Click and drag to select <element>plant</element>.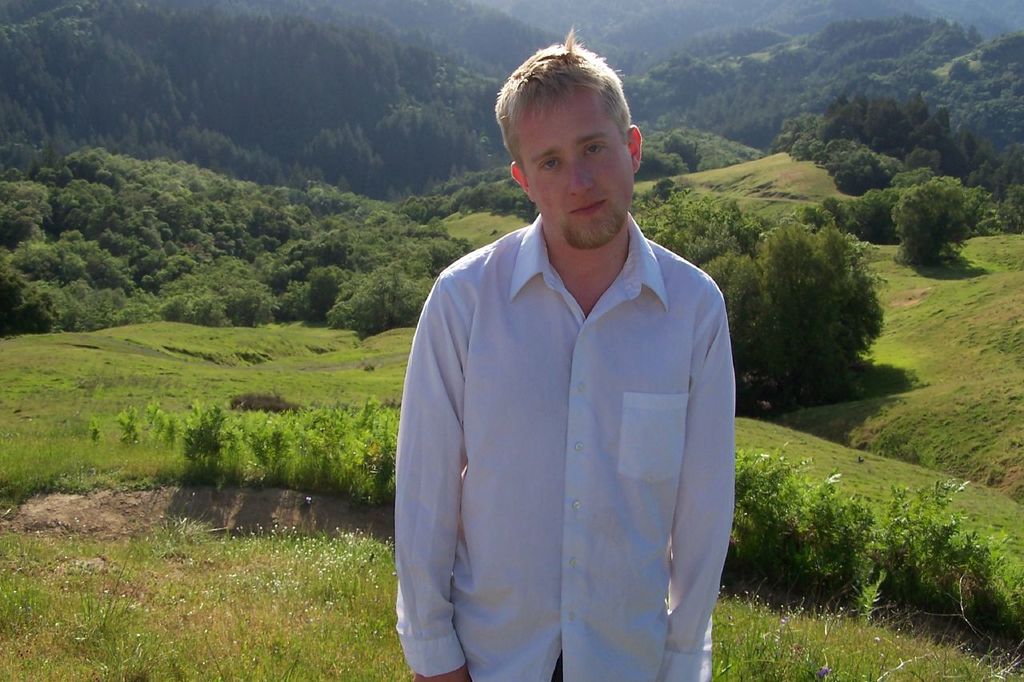
Selection: box=[2, 314, 428, 503].
